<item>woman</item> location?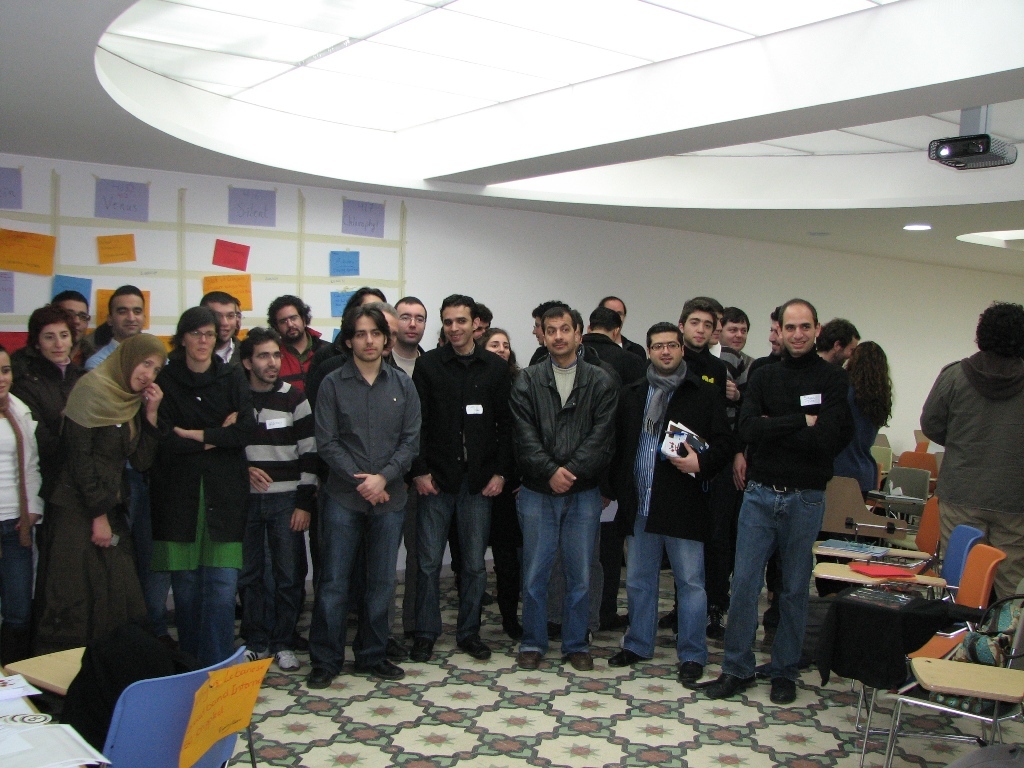
BBox(127, 315, 252, 676)
